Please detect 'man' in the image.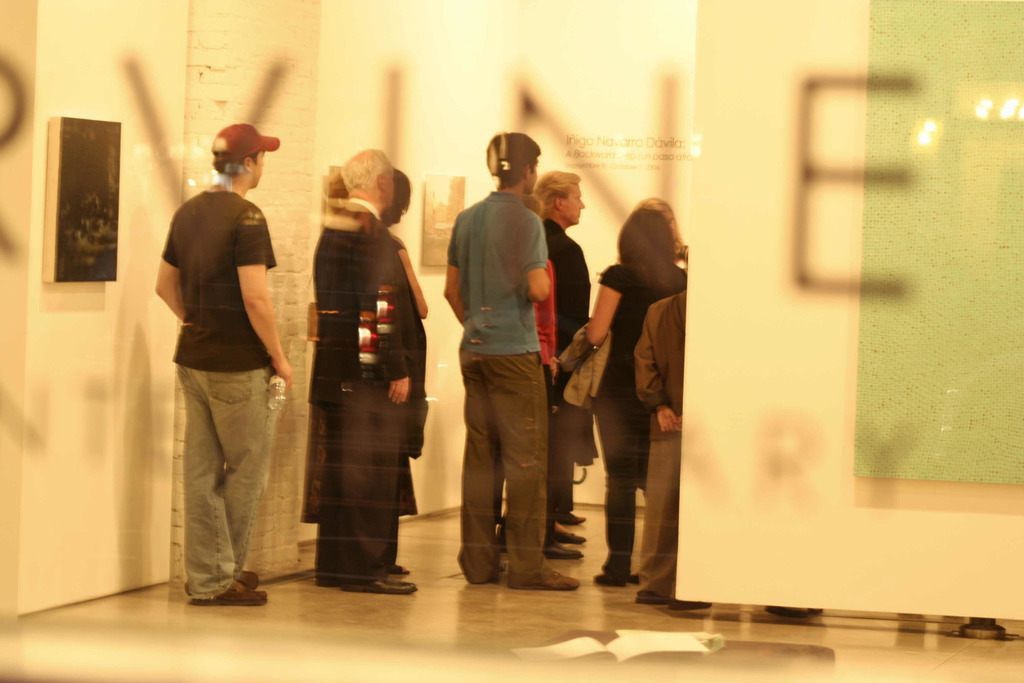
locate(154, 121, 297, 605).
